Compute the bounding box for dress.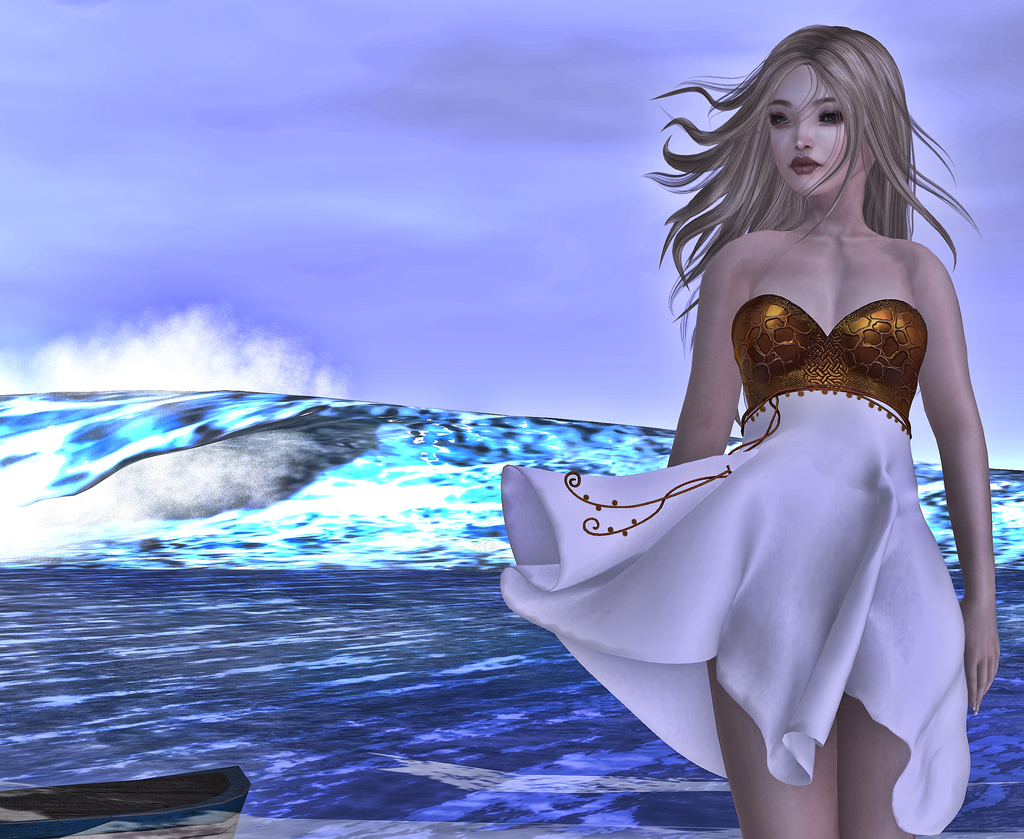
[485,289,980,792].
